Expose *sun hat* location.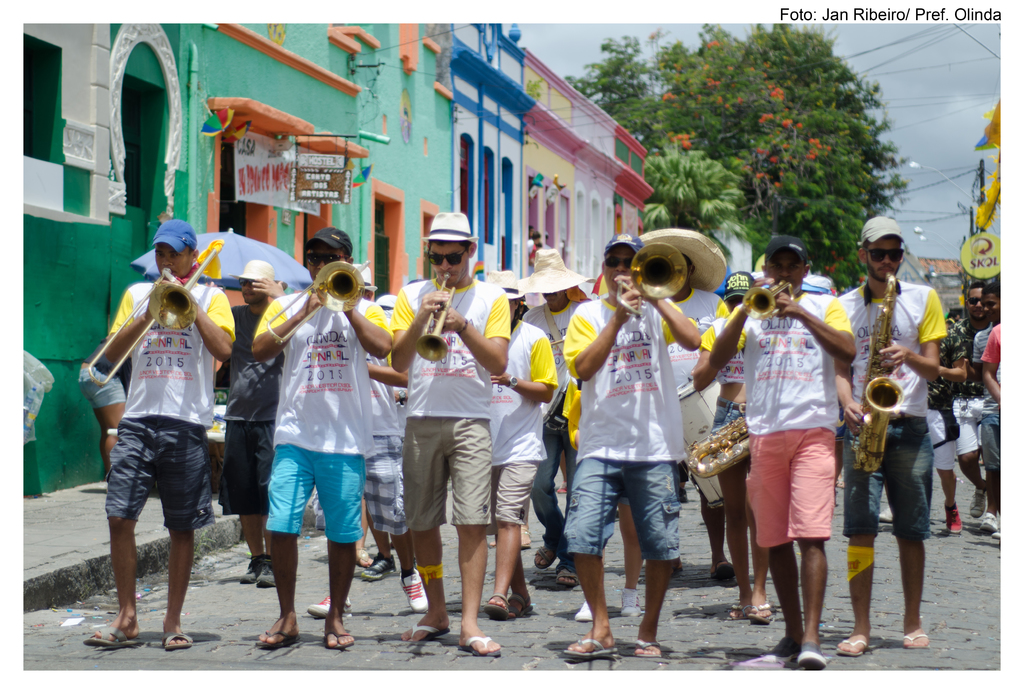
Exposed at crop(604, 230, 651, 252).
